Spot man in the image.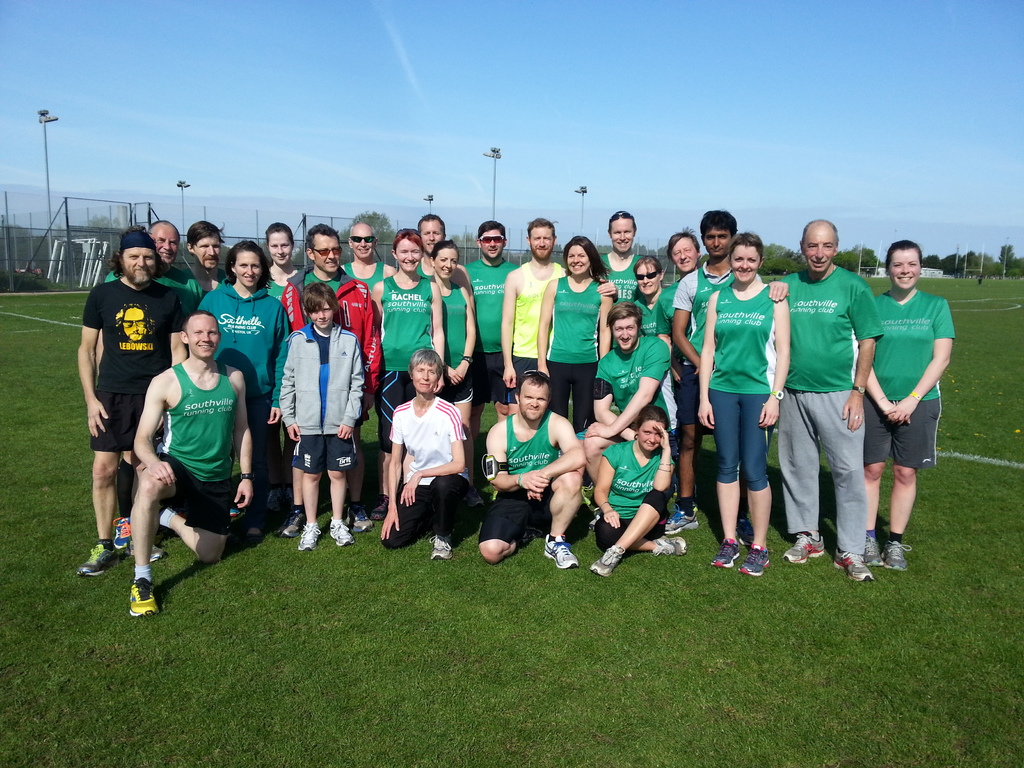
man found at (left=666, top=211, right=767, bottom=520).
